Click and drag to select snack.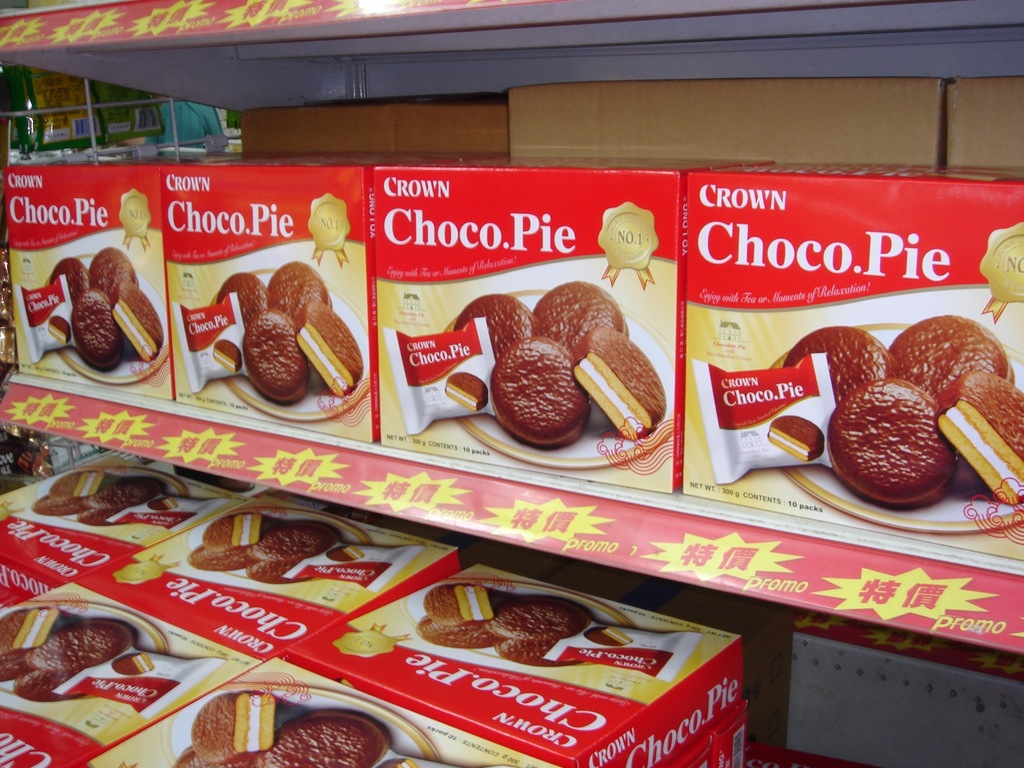
Selection: select_region(570, 327, 658, 438).
